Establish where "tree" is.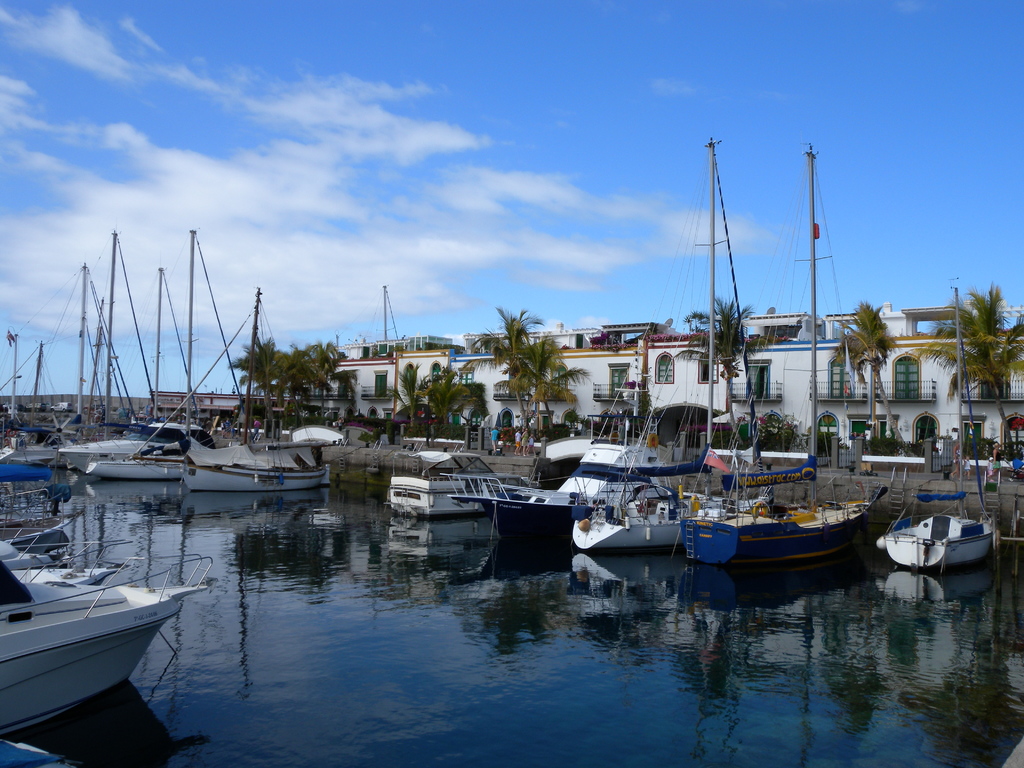
Established at bbox=[906, 280, 1023, 460].
